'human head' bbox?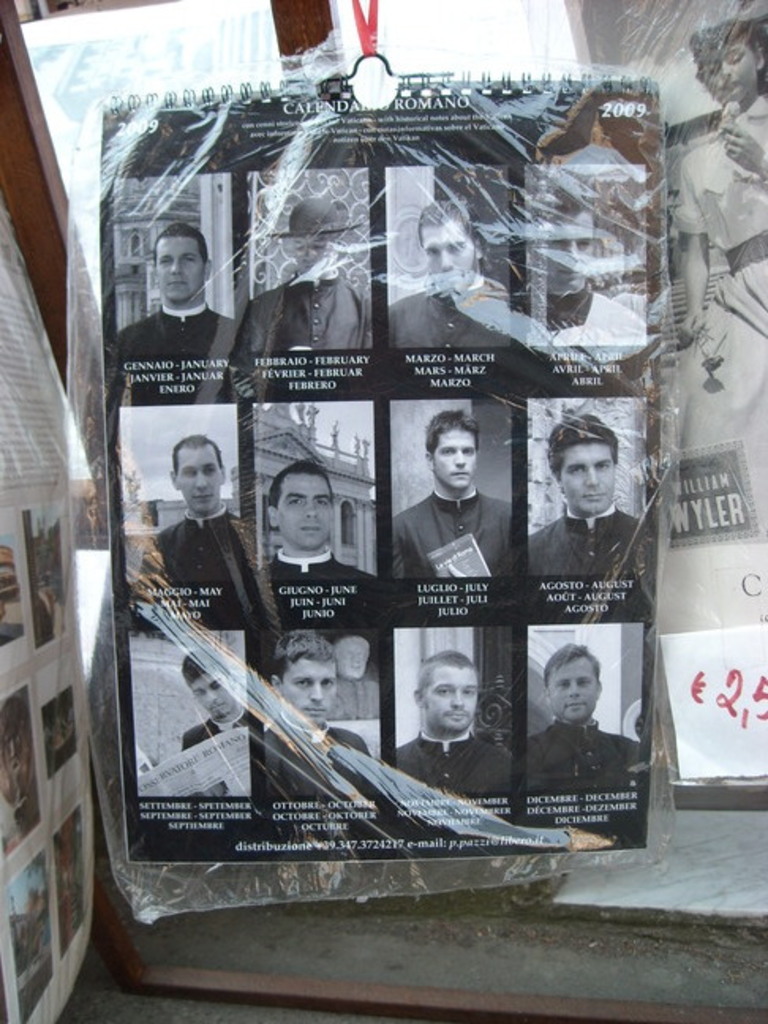
bbox=[171, 428, 224, 514]
